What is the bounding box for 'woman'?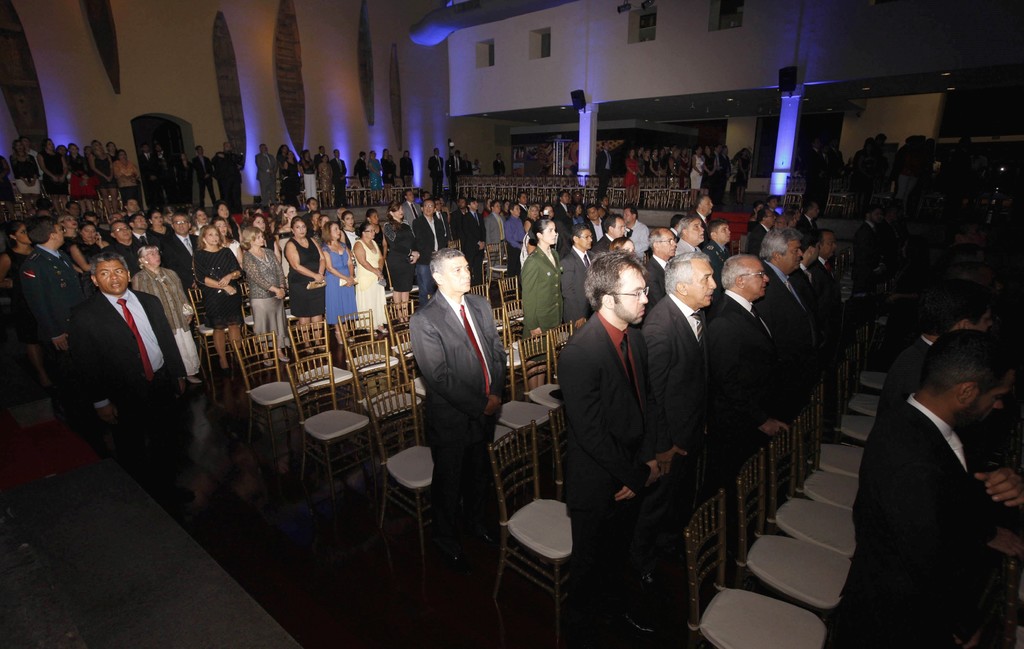
[left=501, top=198, right=510, bottom=218].
